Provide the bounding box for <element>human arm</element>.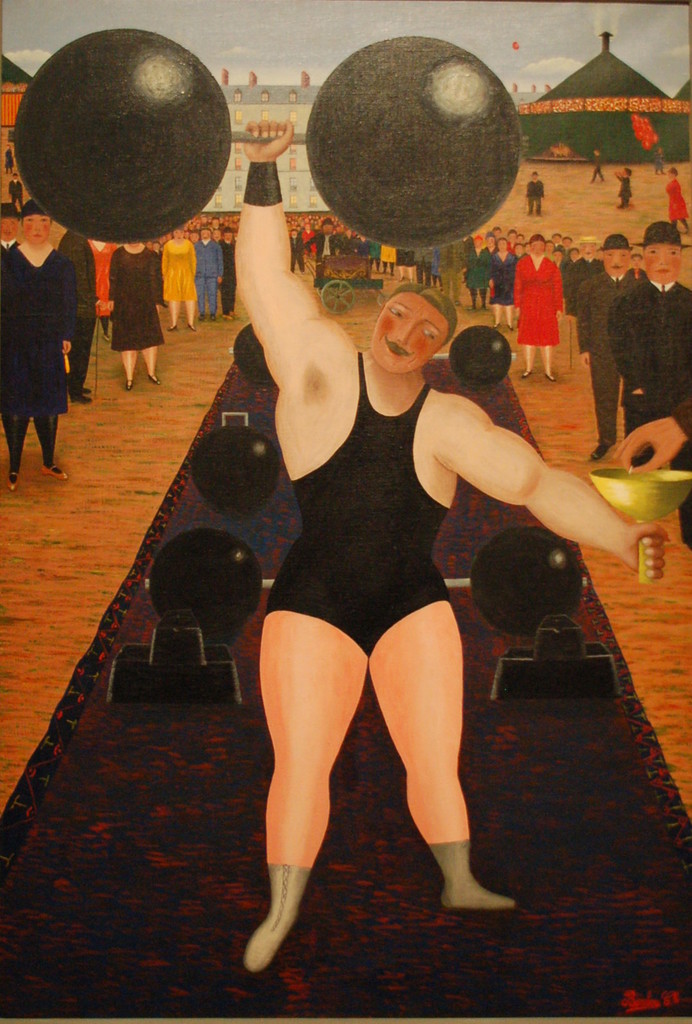
<bbox>60, 265, 81, 354</bbox>.
